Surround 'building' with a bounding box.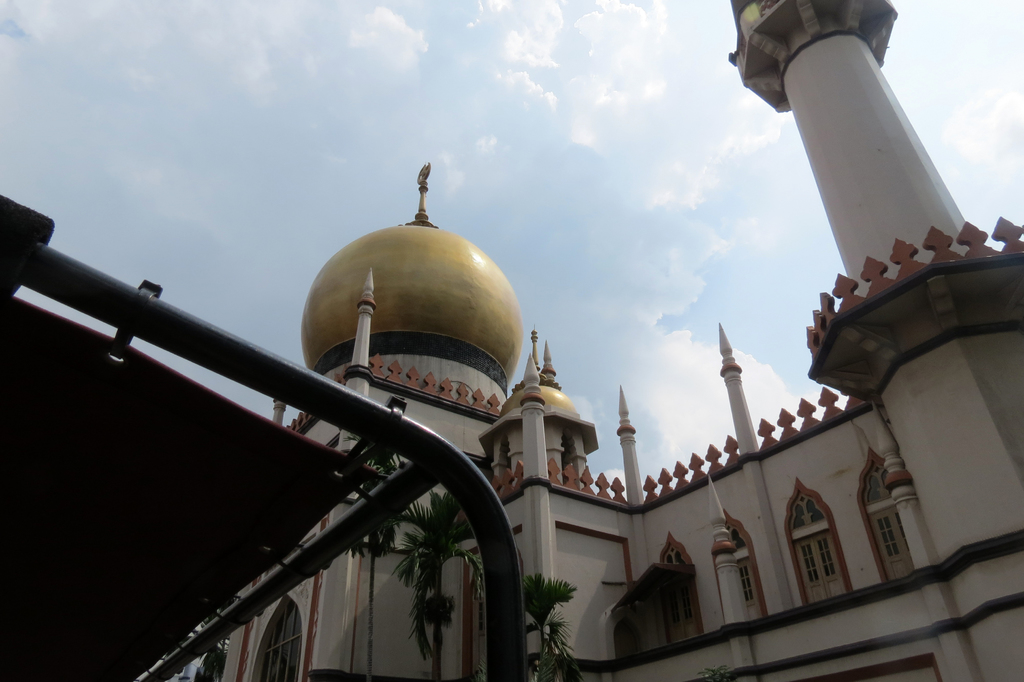
locate(138, 0, 1023, 681).
